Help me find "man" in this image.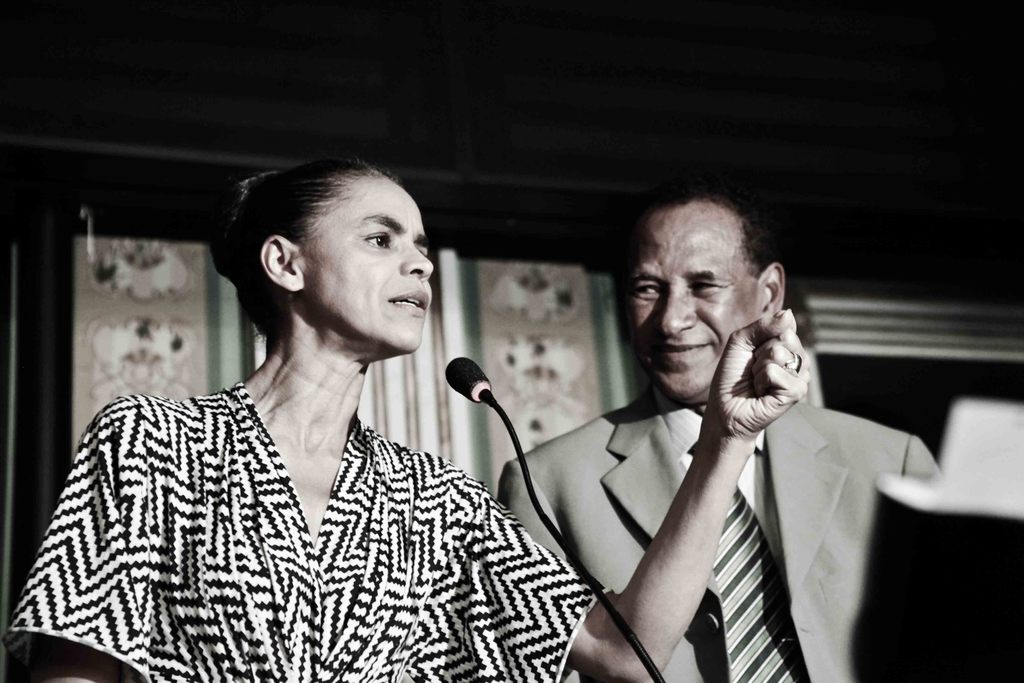
Found it: [394,209,918,682].
